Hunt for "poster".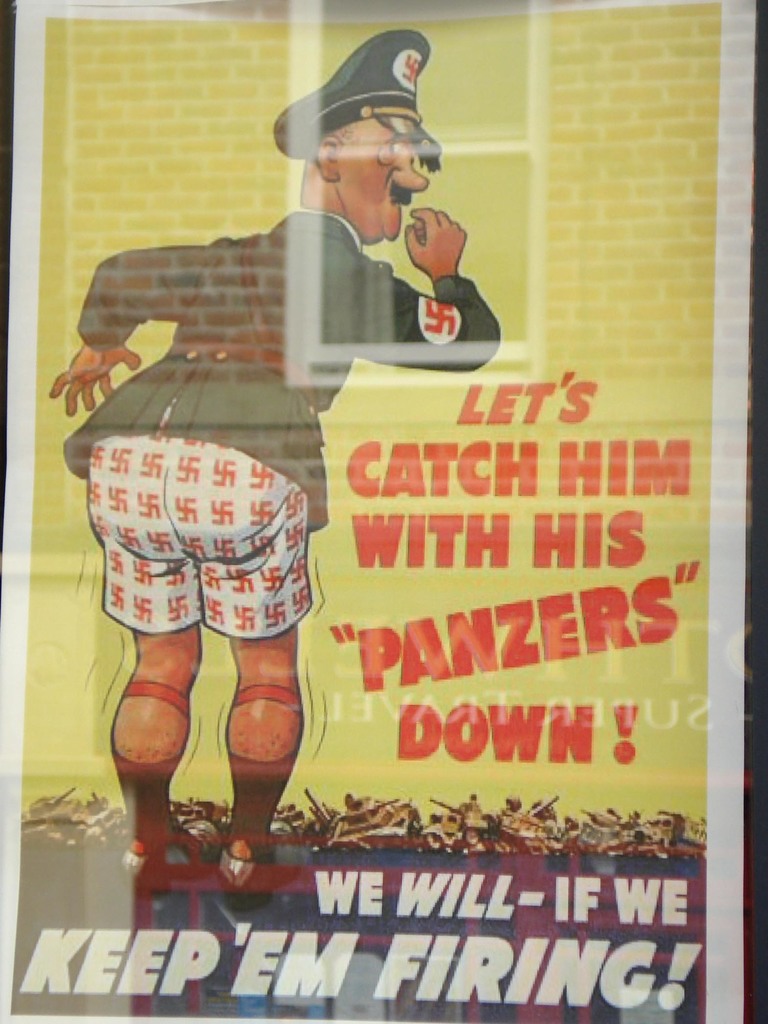
Hunted down at detection(0, 0, 754, 1023).
